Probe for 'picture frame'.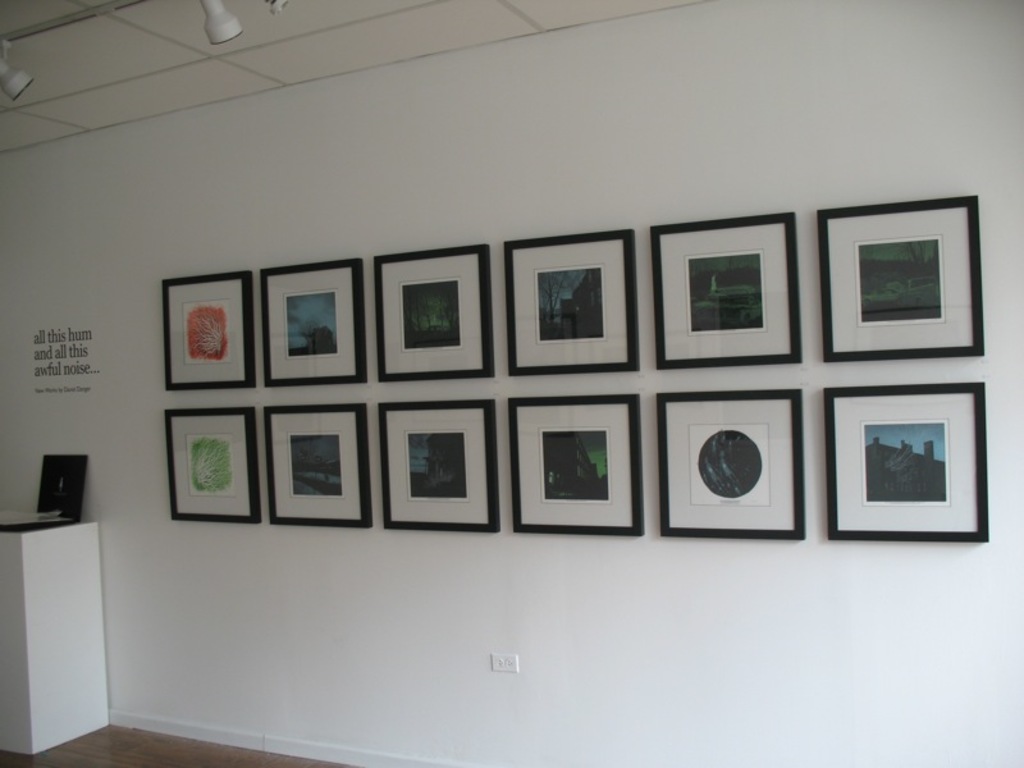
Probe result: 155, 265, 253, 385.
